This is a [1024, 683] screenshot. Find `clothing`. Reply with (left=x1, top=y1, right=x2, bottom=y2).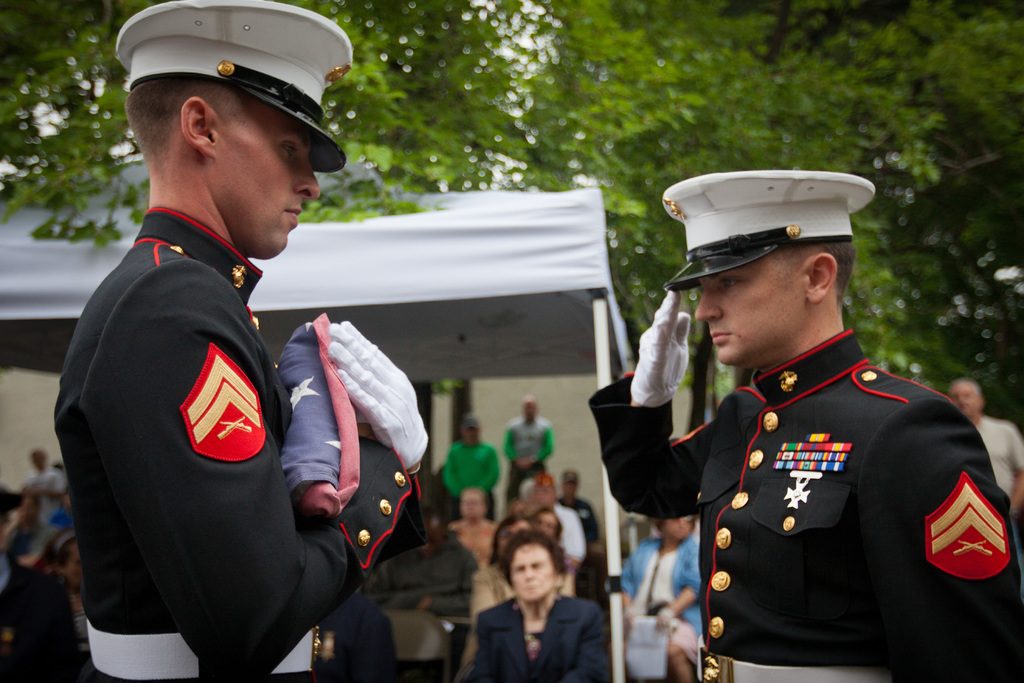
(left=51, top=176, right=341, bottom=680).
